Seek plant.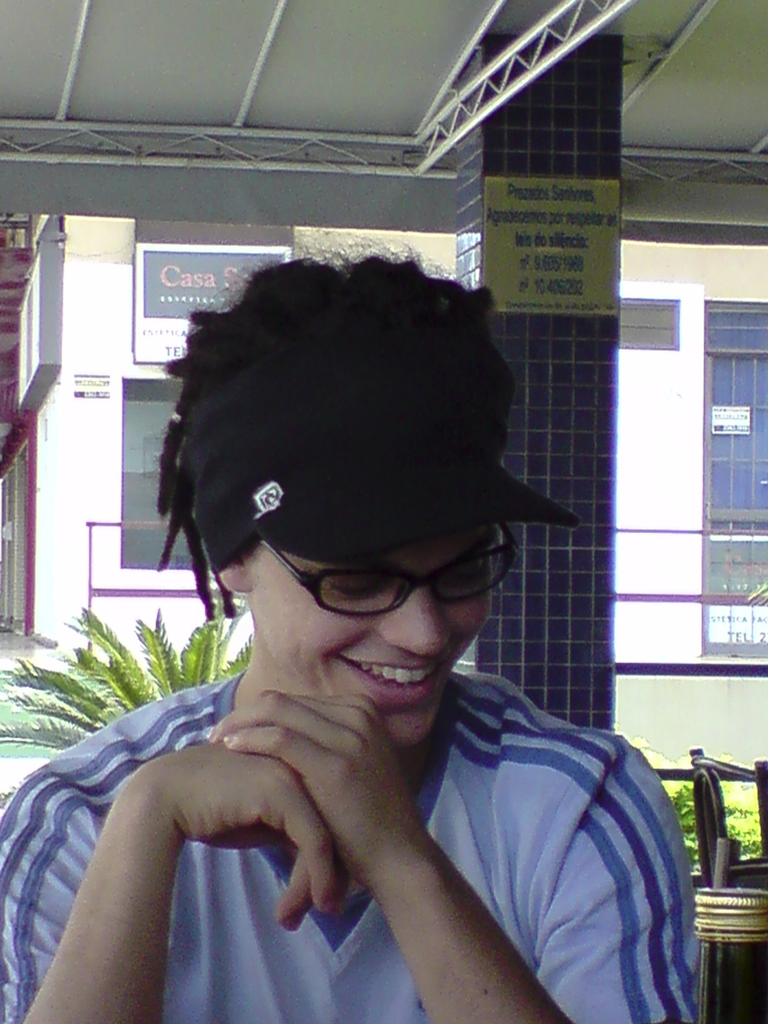
pyautogui.locateOnScreen(636, 737, 760, 875).
